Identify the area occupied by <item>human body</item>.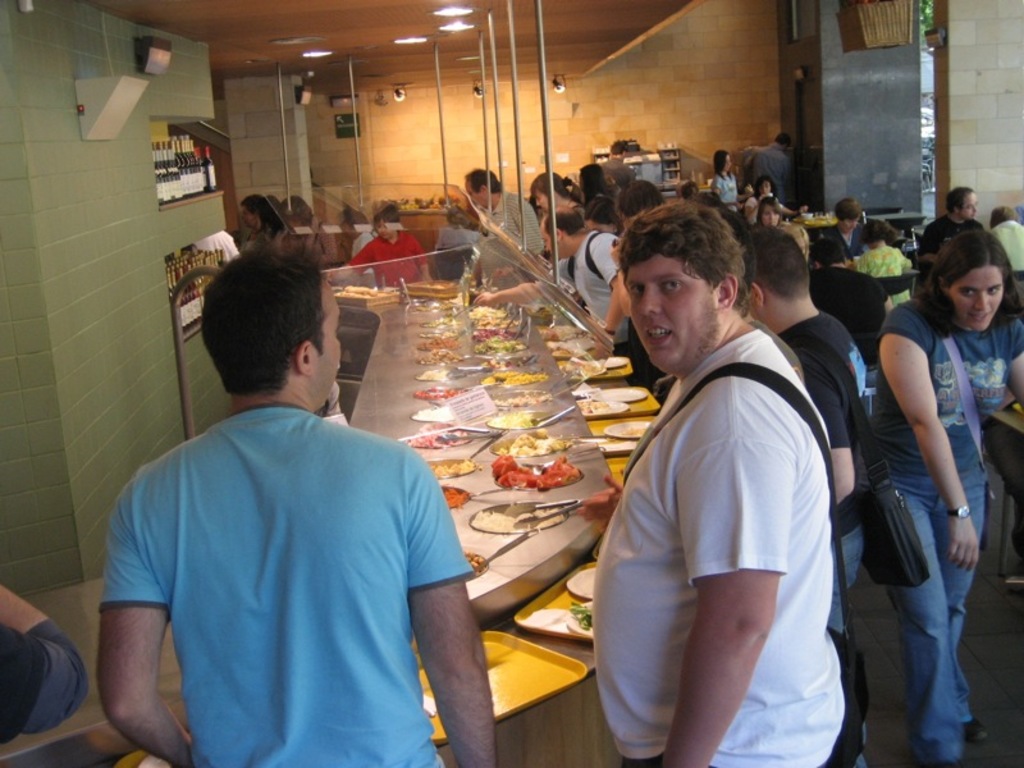
Area: 771:308:872:767.
